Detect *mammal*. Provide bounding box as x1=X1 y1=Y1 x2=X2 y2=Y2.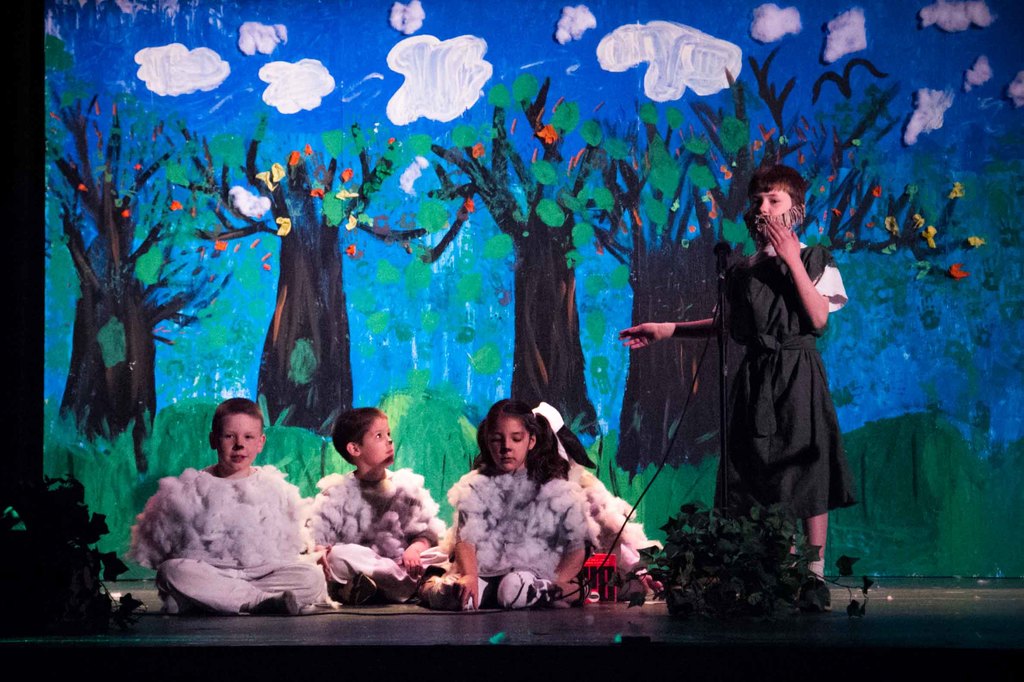
x1=444 y1=398 x2=591 y2=608.
